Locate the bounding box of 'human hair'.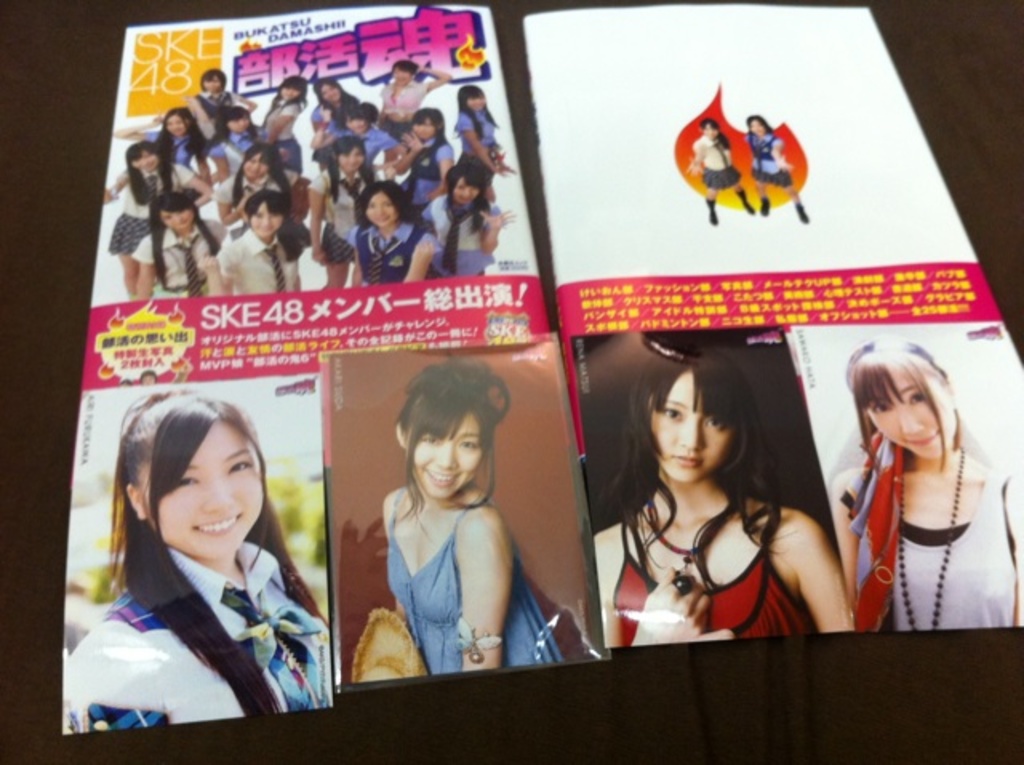
Bounding box: (left=746, top=115, right=778, bottom=136).
